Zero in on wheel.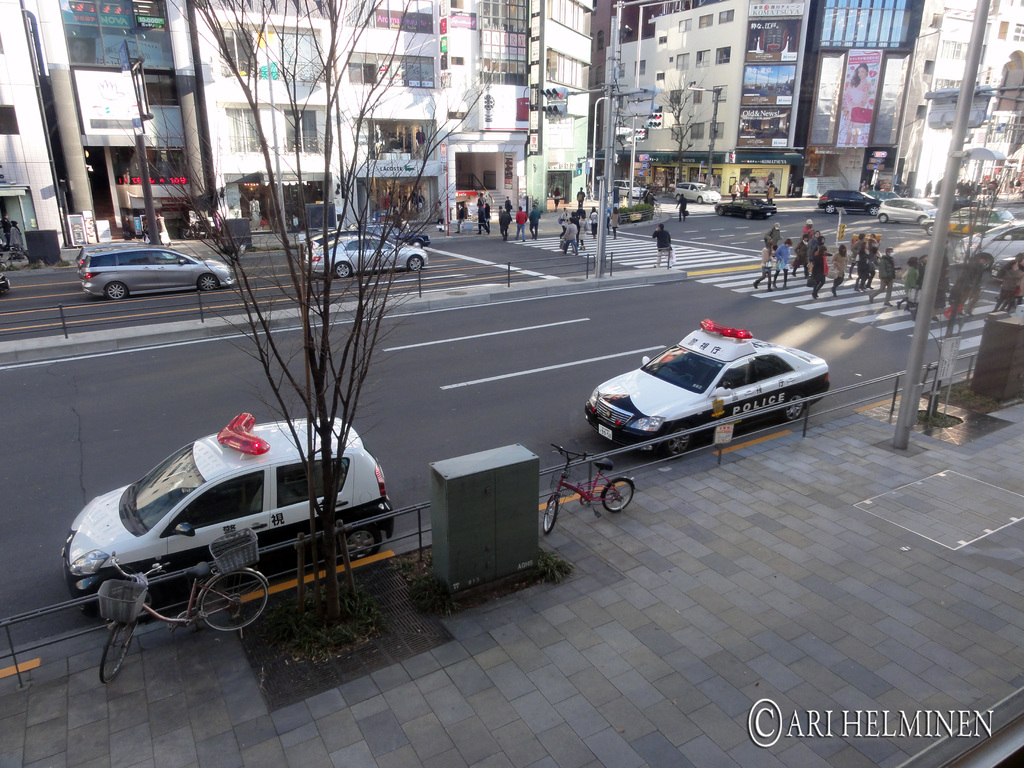
Zeroed in: bbox=[198, 575, 269, 631].
